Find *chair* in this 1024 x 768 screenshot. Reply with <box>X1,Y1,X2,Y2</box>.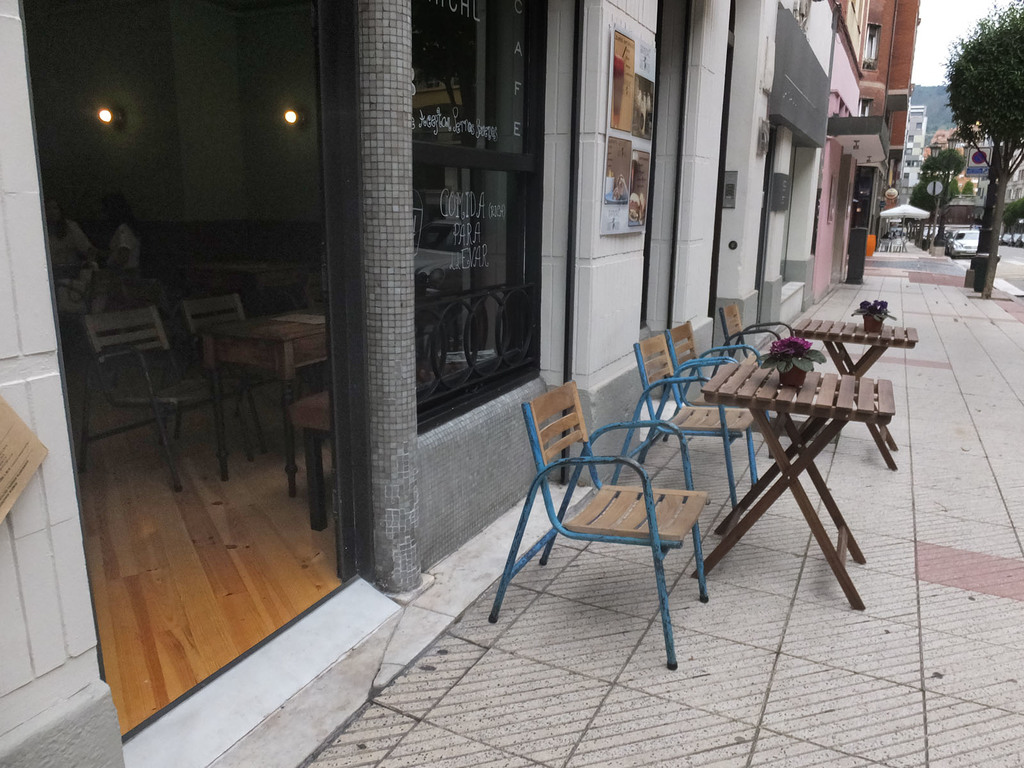
<box>488,348,770,659</box>.
